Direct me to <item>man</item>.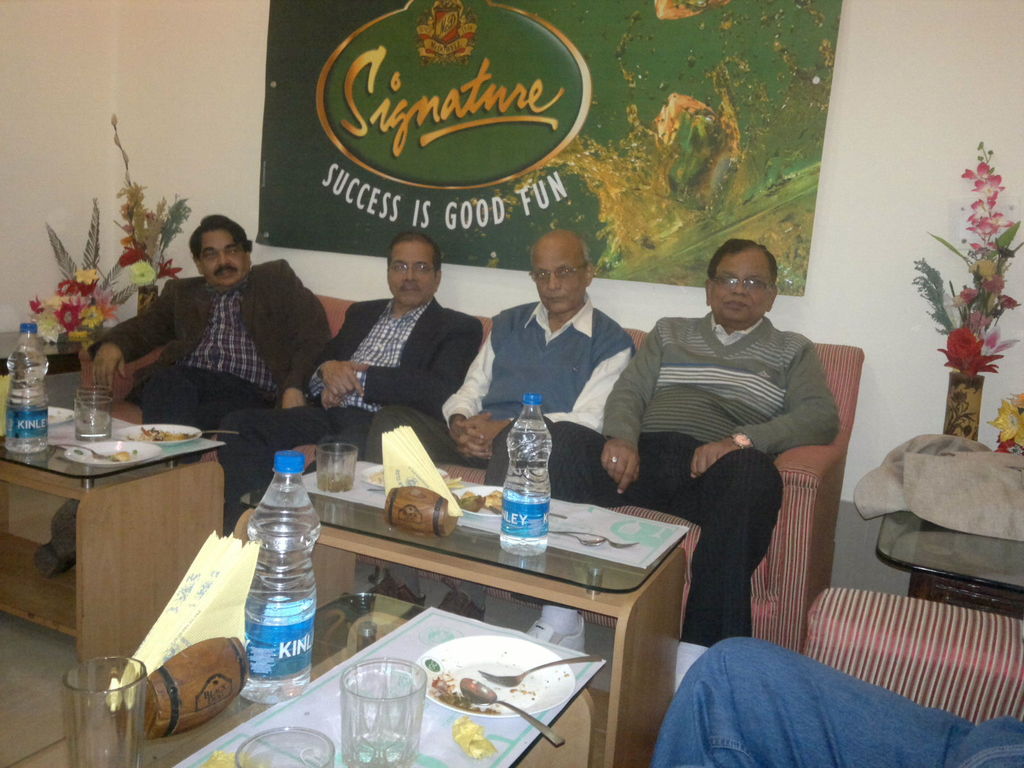
Direction: left=363, top=229, right=634, bottom=485.
